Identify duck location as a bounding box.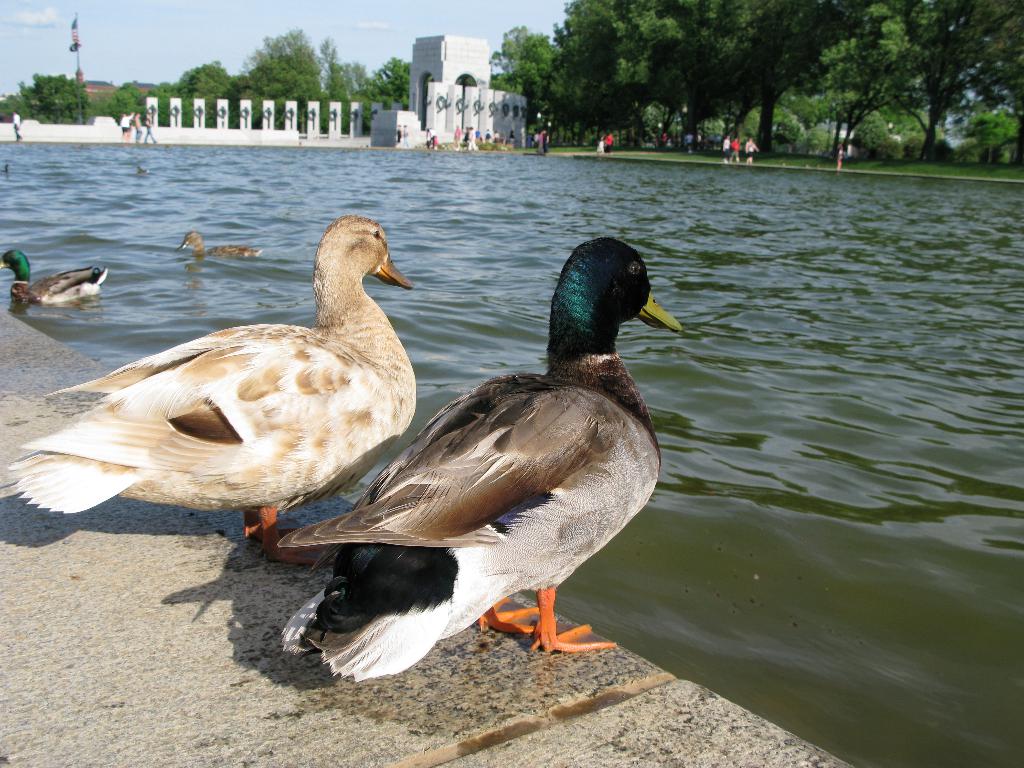
pyautogui.locateOnScreen(278, 234, 689, 650).
